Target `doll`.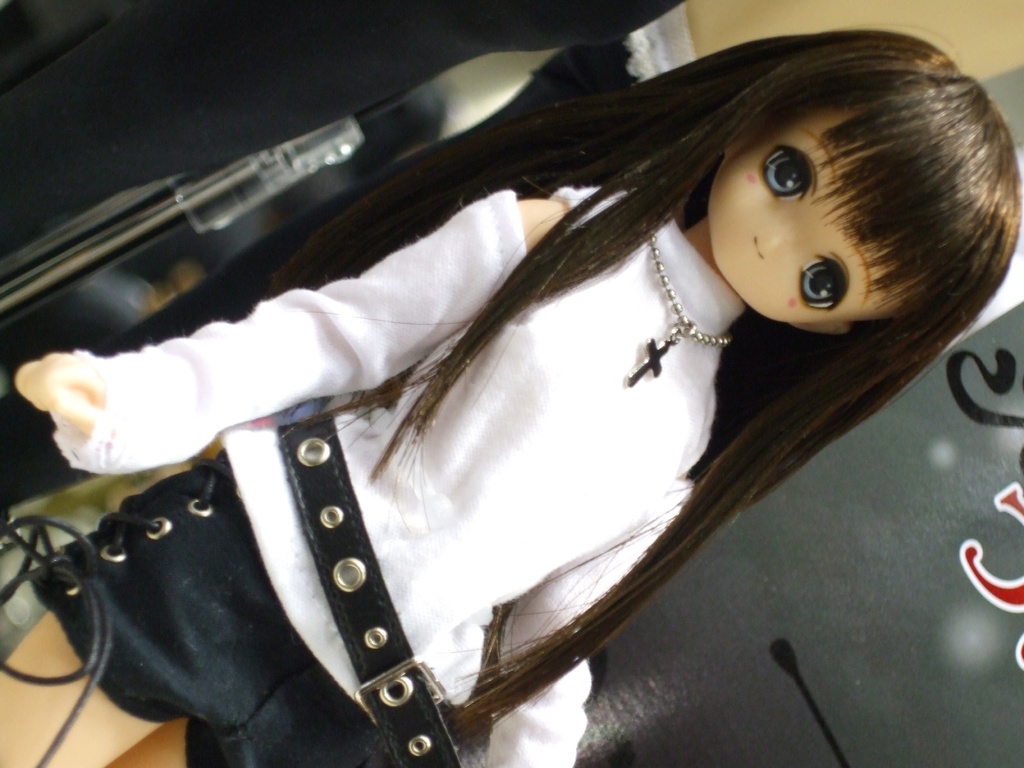
Target region: locate(28, 0, 1023, 761).
